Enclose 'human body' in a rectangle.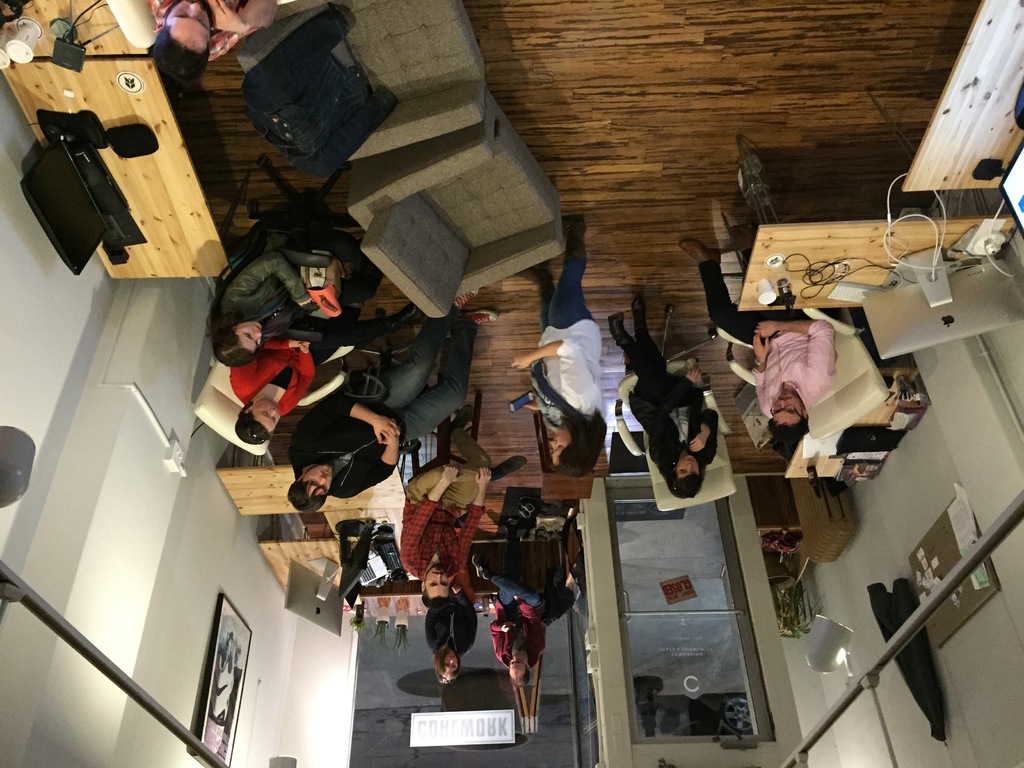
bbox=(430, 568, 480, 663).
